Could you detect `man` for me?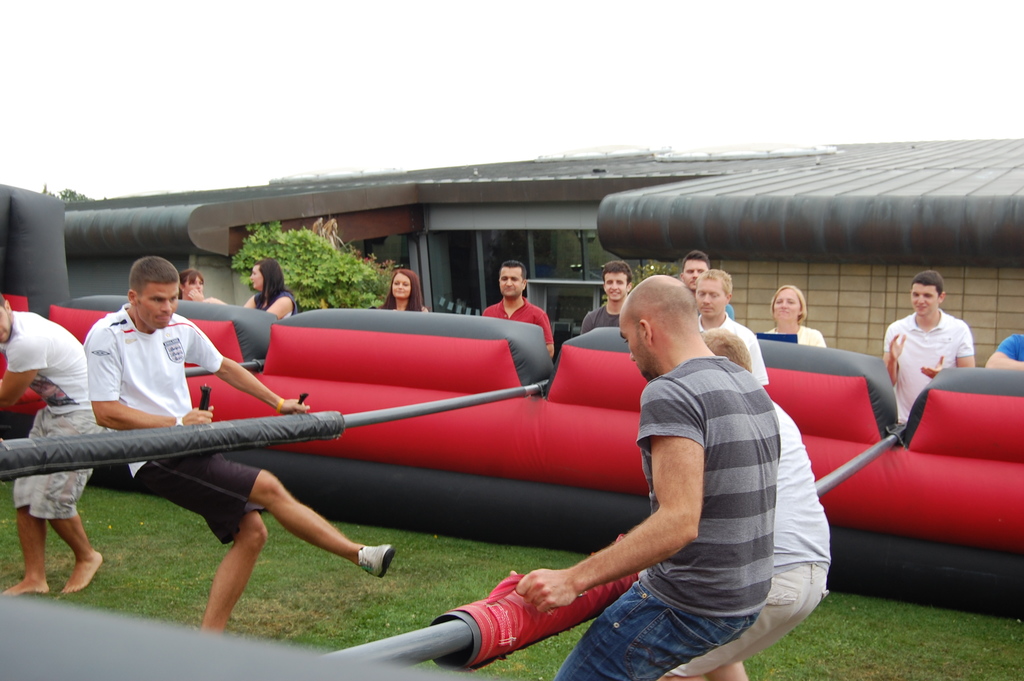
Detection result: box=[480, 258, 554, 363].
